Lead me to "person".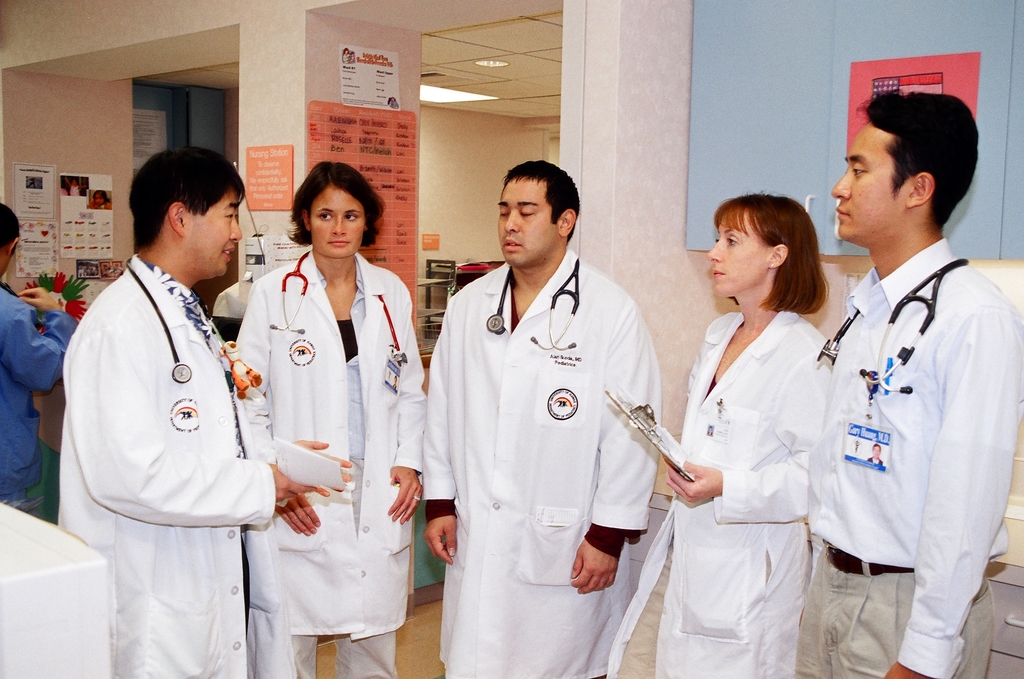
Lead to bbox(233, 161, 426, 678).
